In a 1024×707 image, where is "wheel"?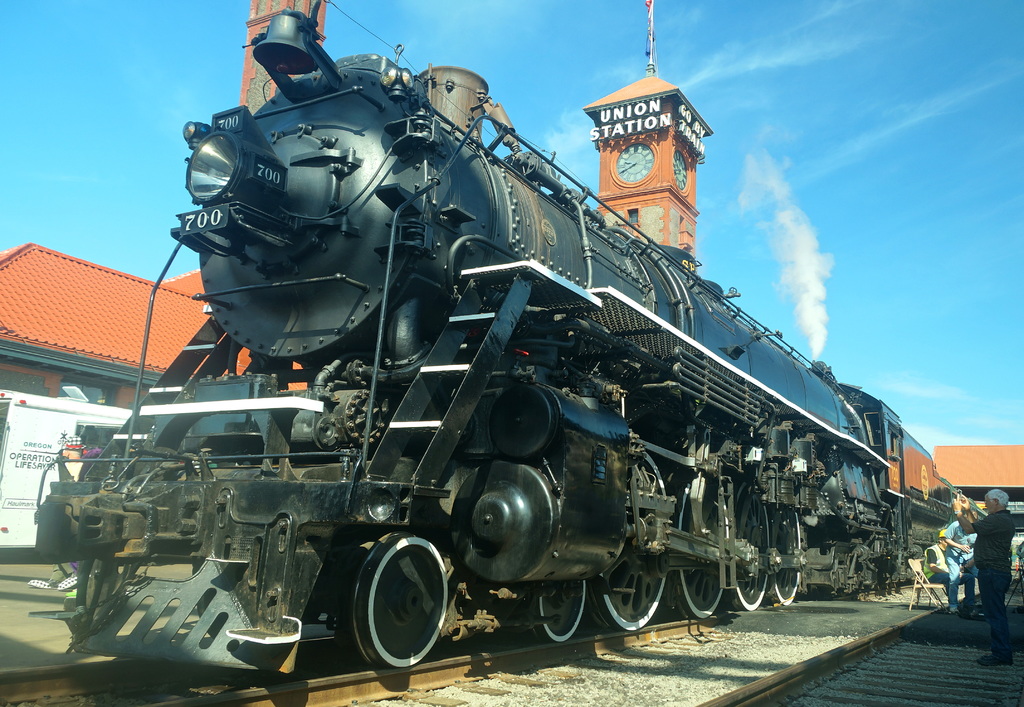
rect(671, 481, 728, 612).
